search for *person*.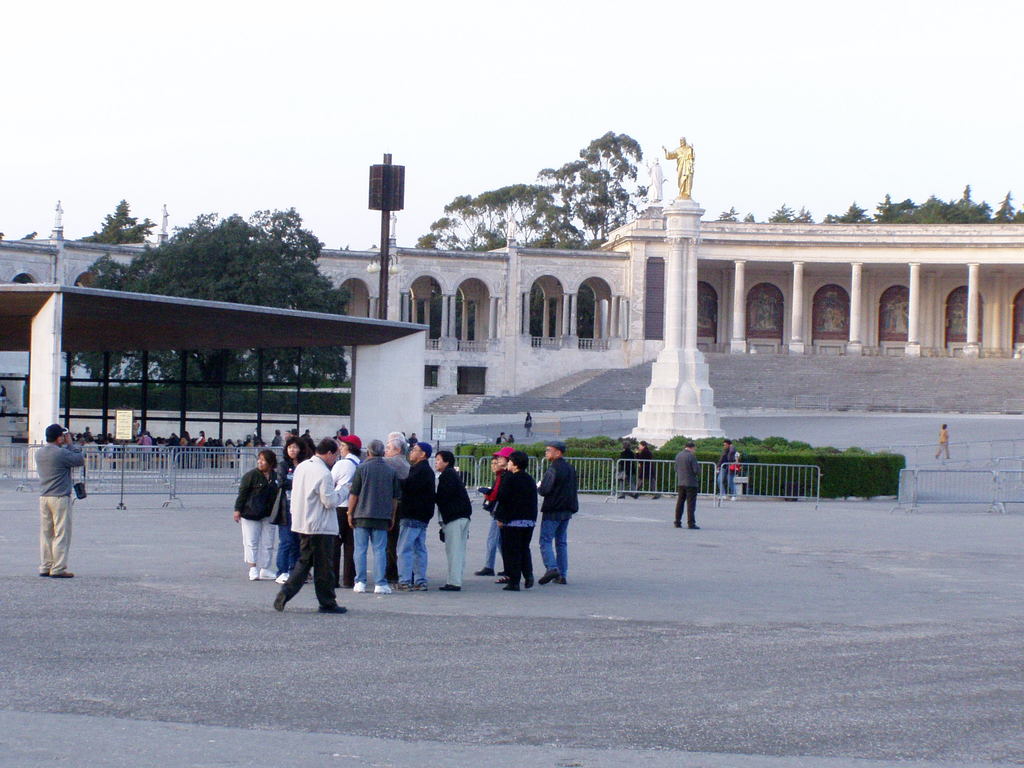
Found at [504,435,515,444].
